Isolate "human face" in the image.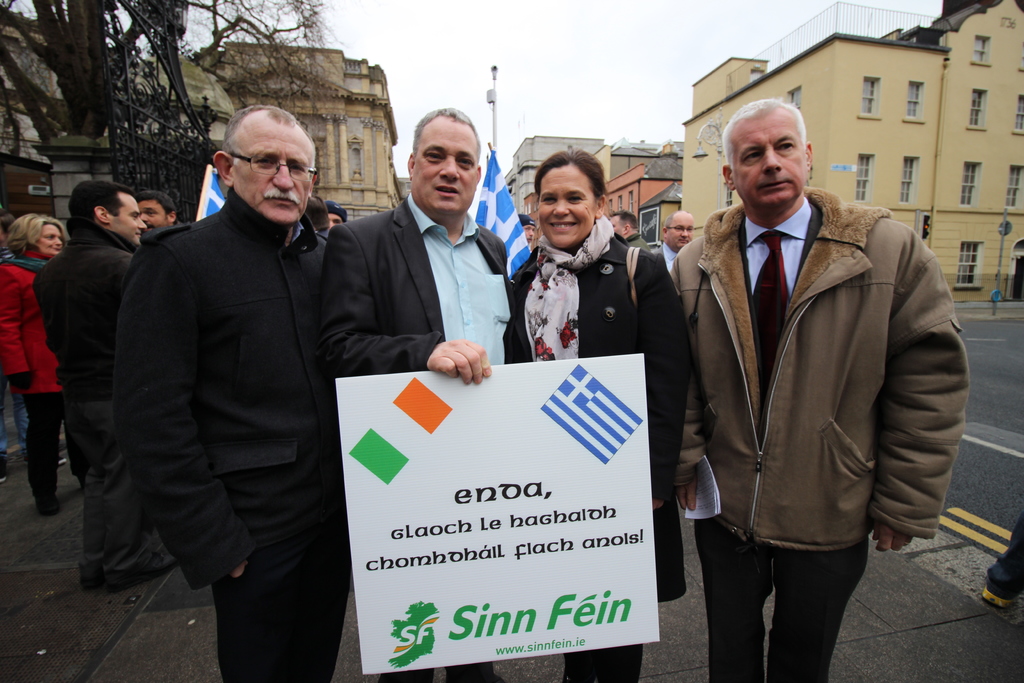
Isolated region: 611,213,629,240.
